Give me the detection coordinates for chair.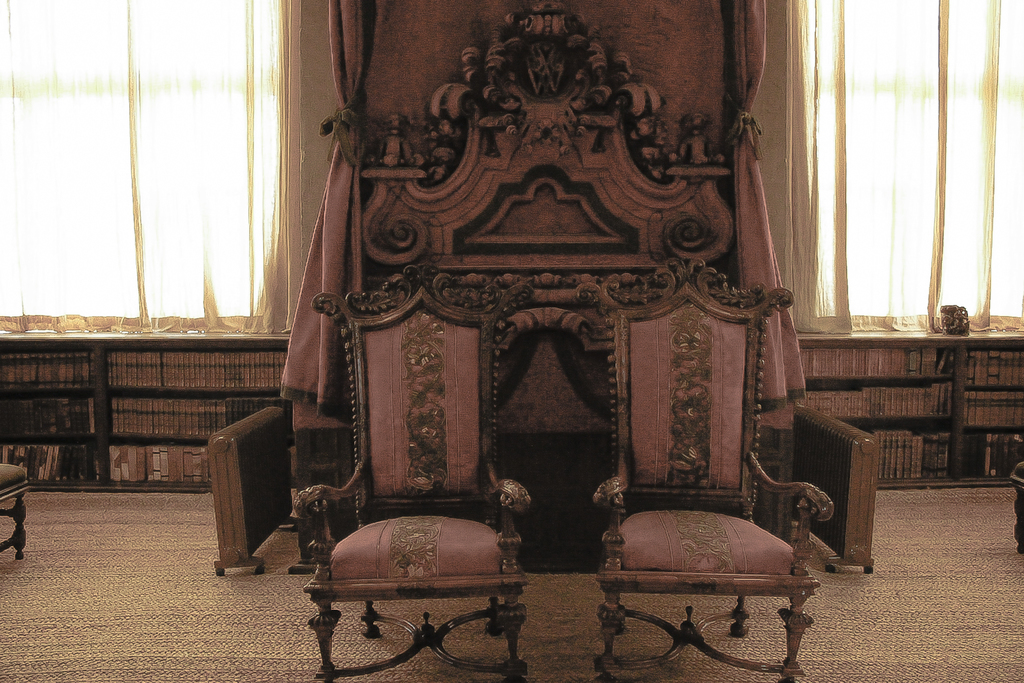
detection(0, 459, 33, 562).
